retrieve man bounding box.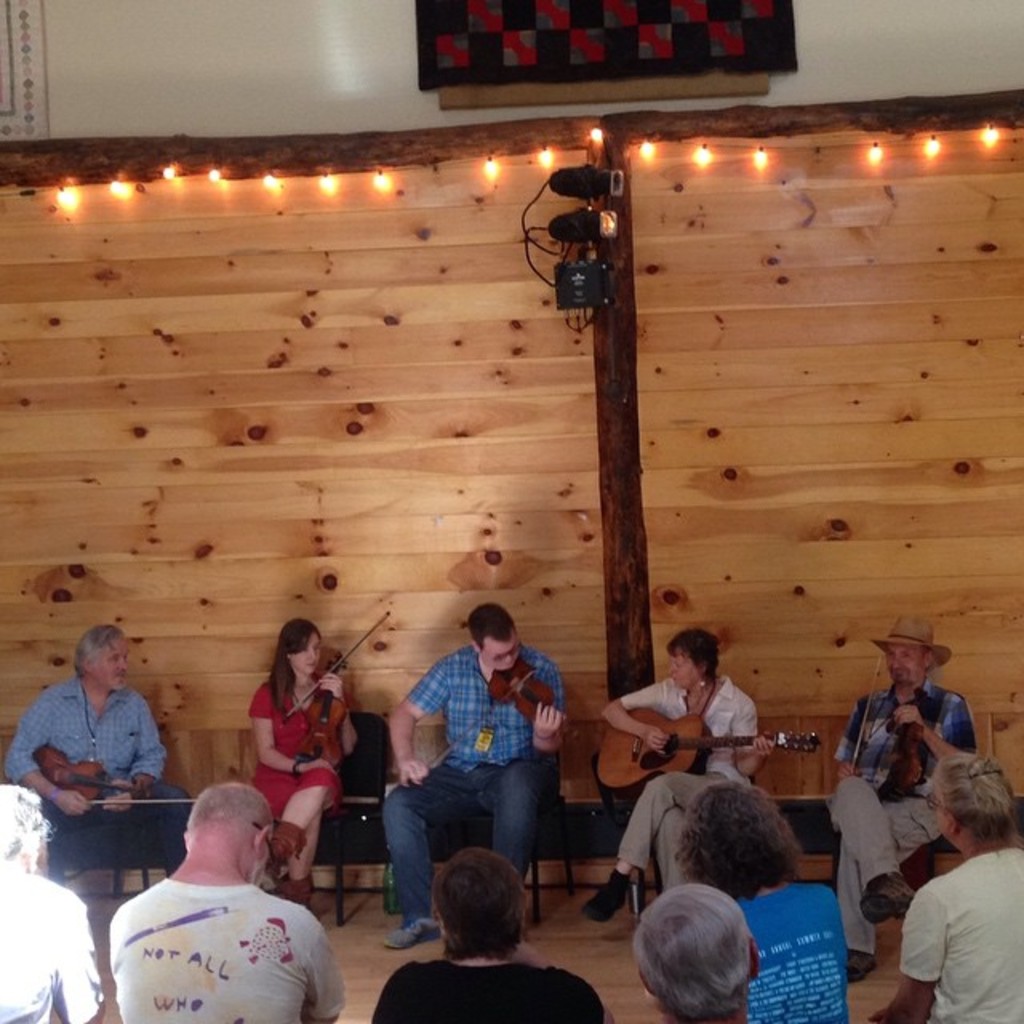
Bounding box: region(96, 779, 350, 1022).
